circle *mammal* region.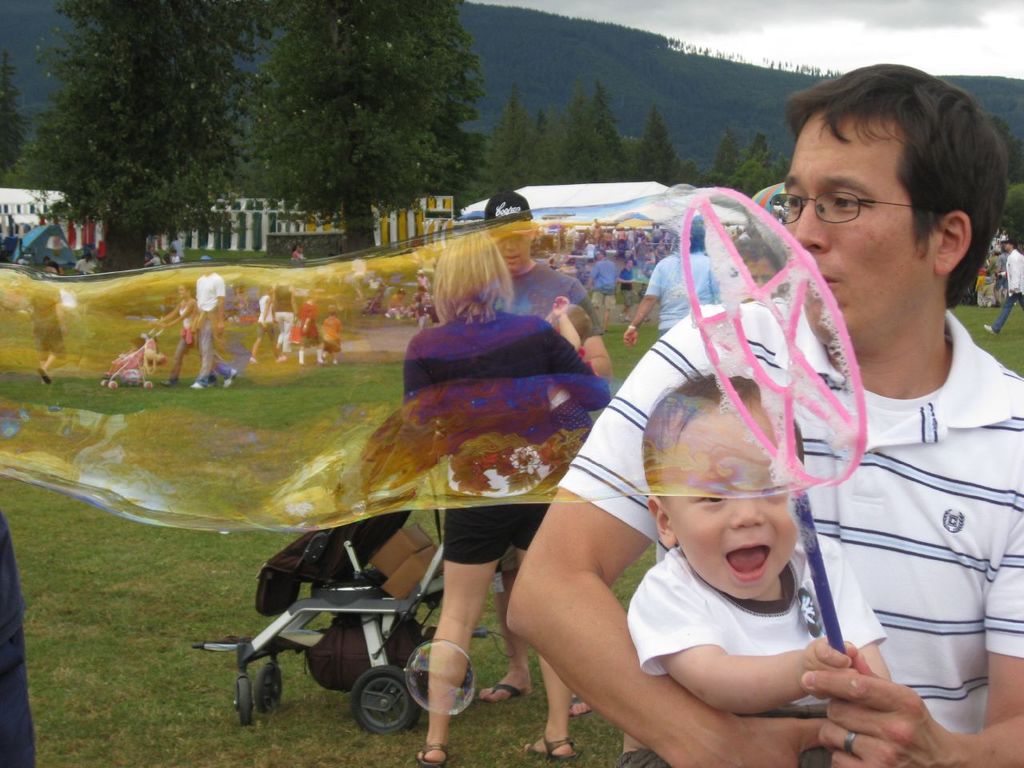
Region: <region>621, 217, 715, 346</region>.
